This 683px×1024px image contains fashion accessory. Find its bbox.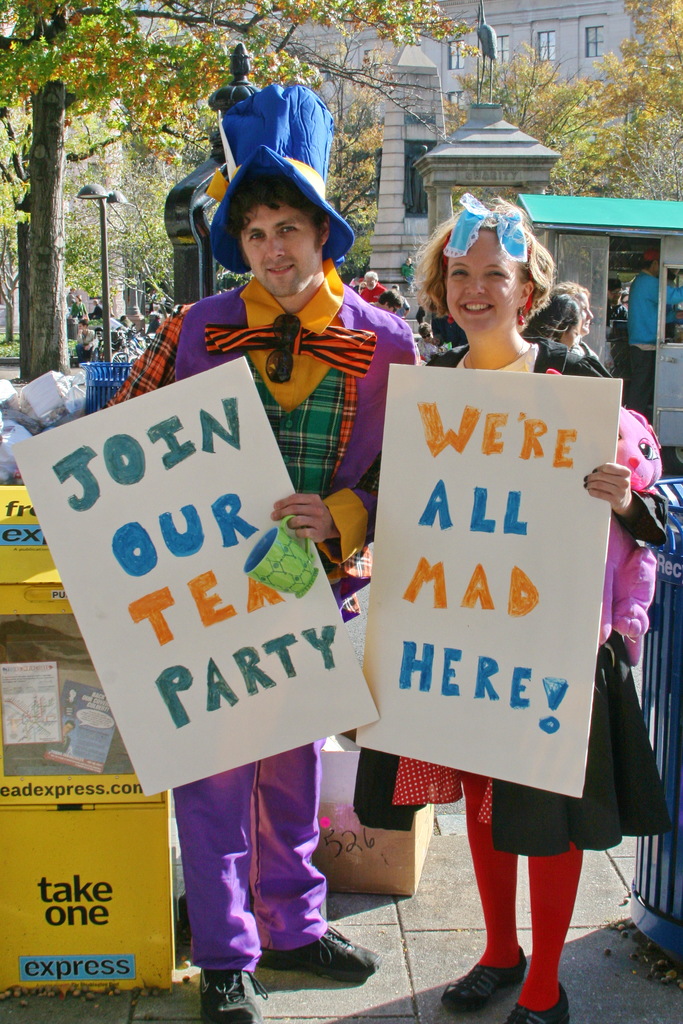
left=258, top=314, right=305, bottom=381.
